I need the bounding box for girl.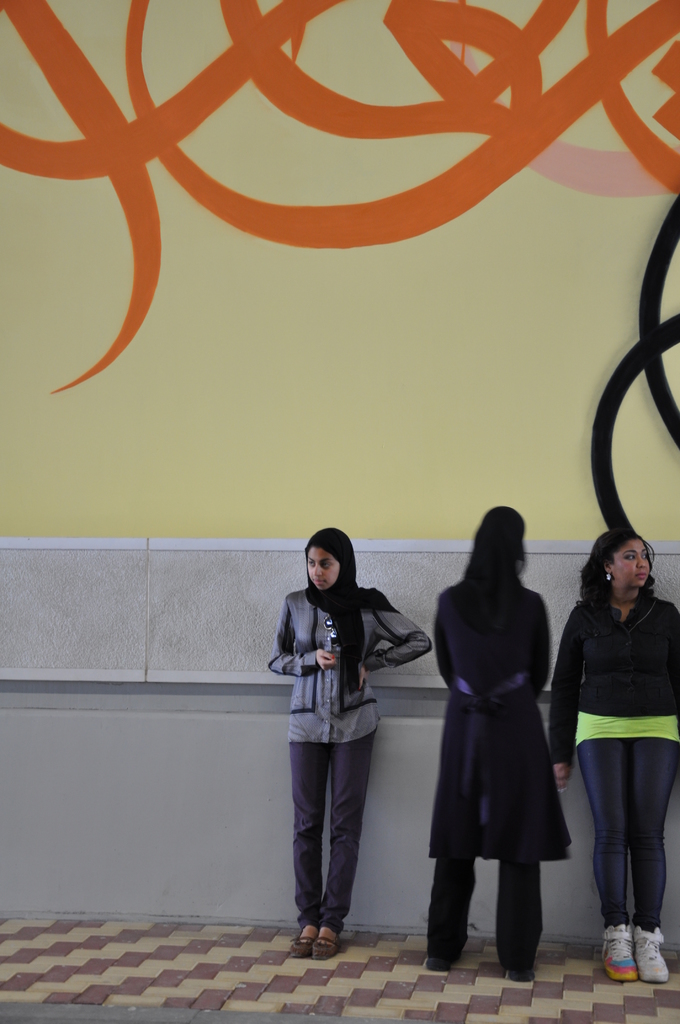
Here it is: <box>270,527,432,956</box>.
